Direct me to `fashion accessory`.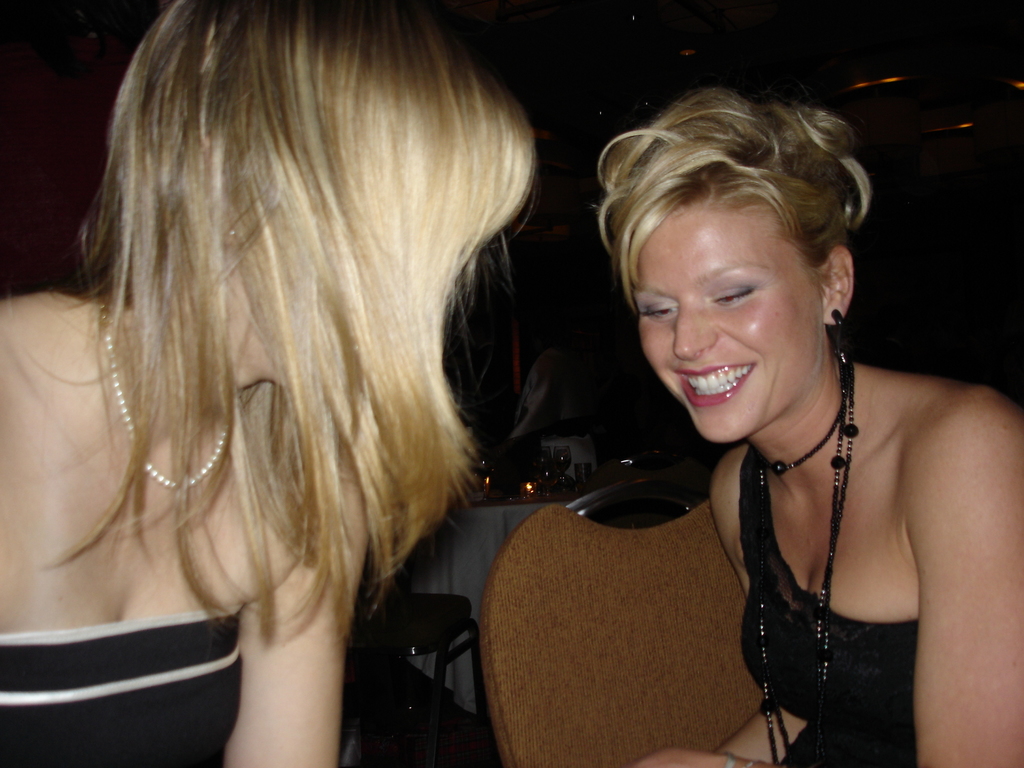
Direction: 94,301,232,497.
